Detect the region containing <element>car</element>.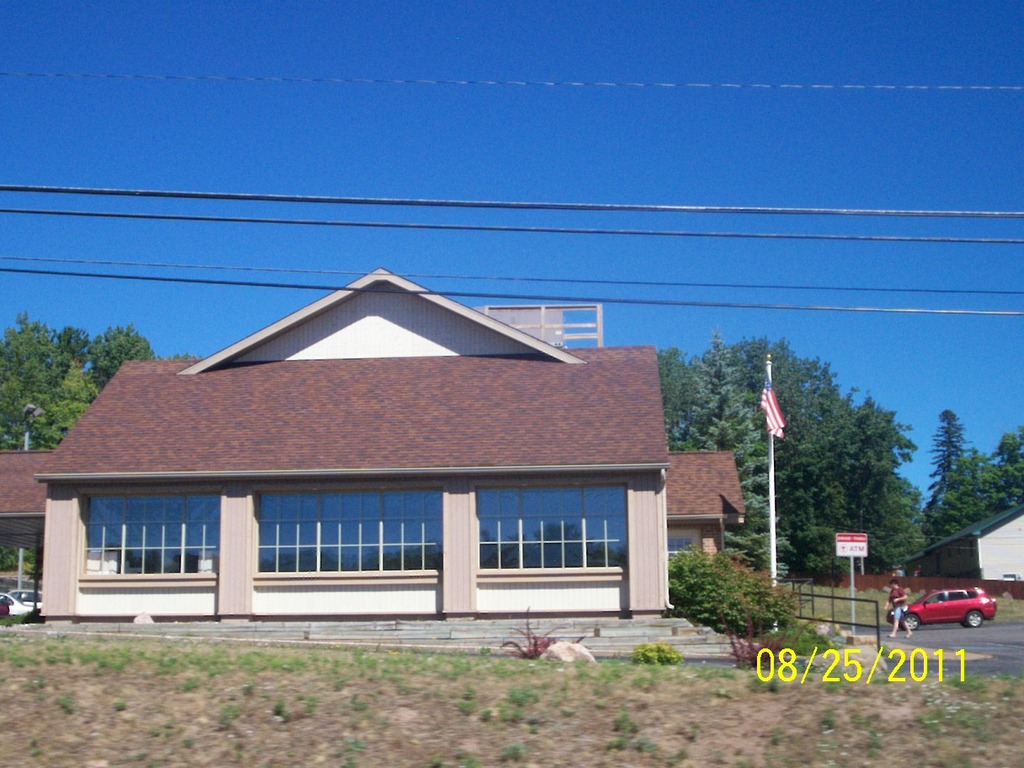
bbox=[886, 587, 995, 632].
